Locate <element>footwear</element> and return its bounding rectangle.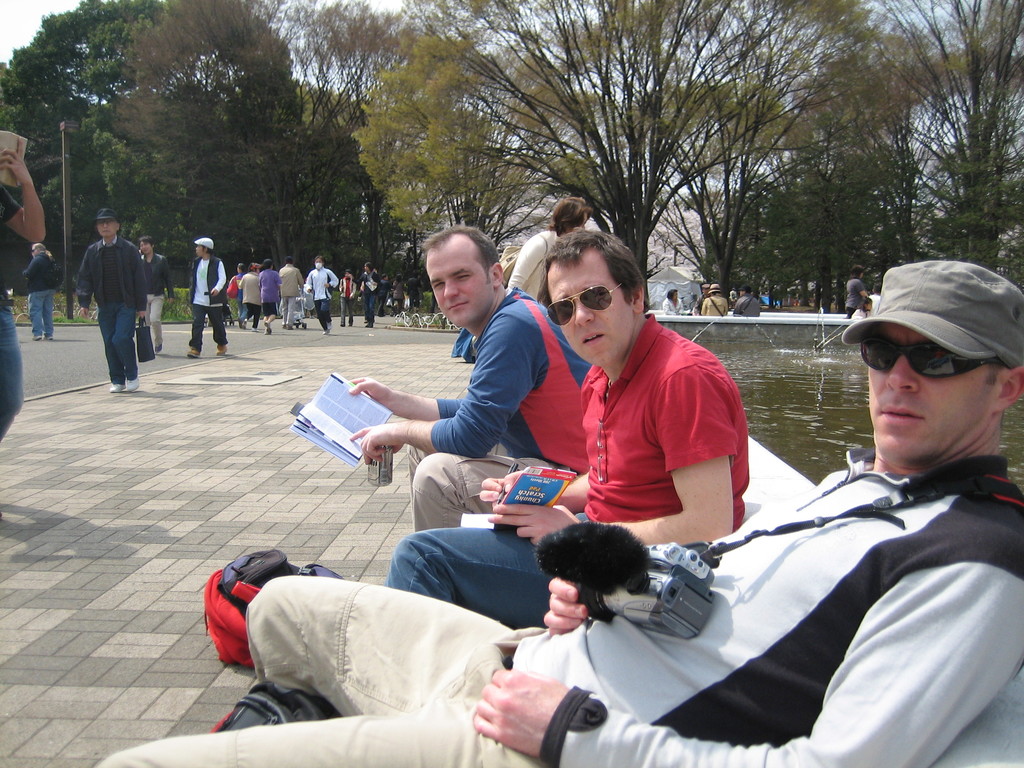
[324,321,332,331].
